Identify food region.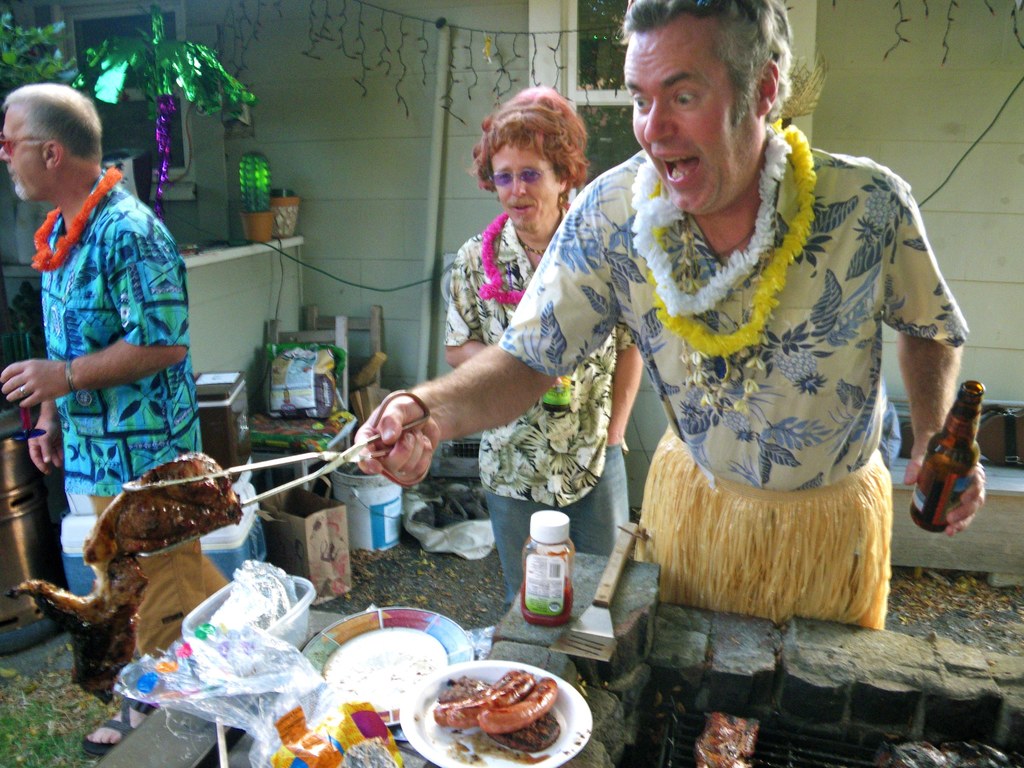
Region: <region>432, 668, 538, 728</region>.
